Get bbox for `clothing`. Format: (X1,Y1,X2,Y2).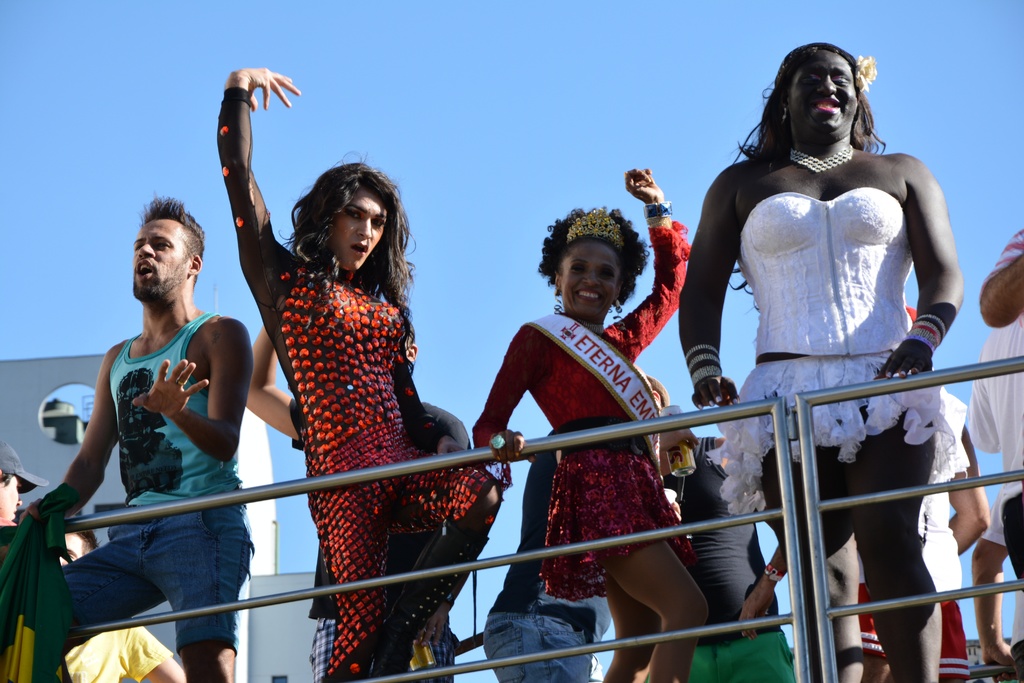
(49,623,172,679).
